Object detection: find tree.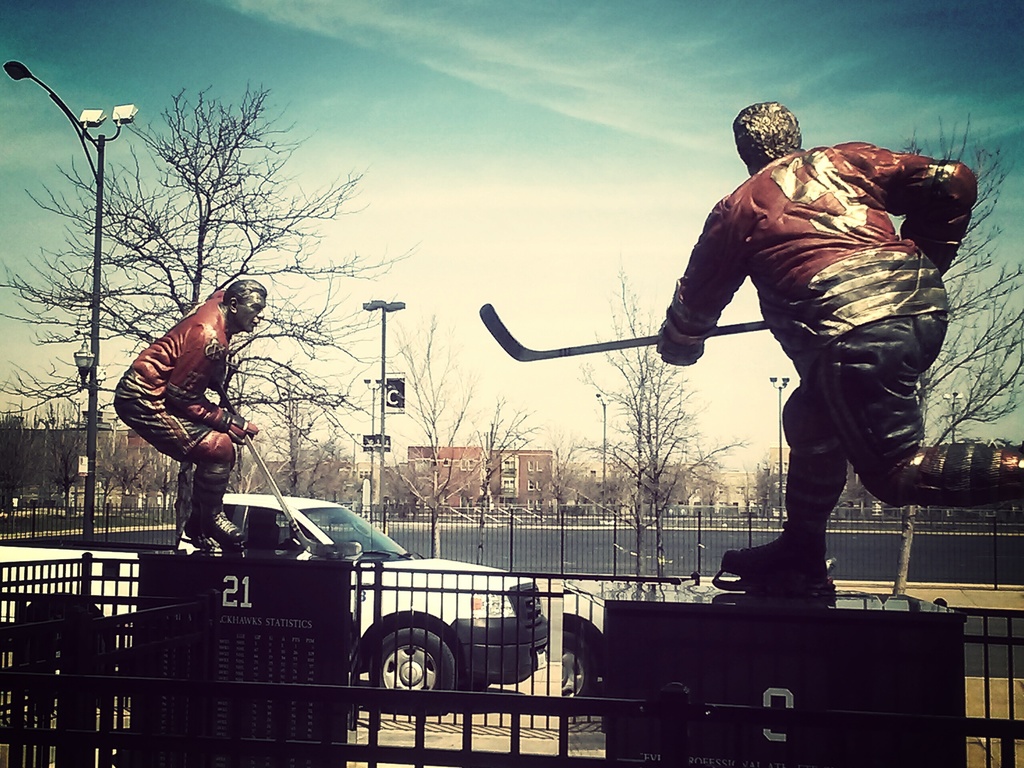
x1=894, y1=110, x2=1023, y2=601.
